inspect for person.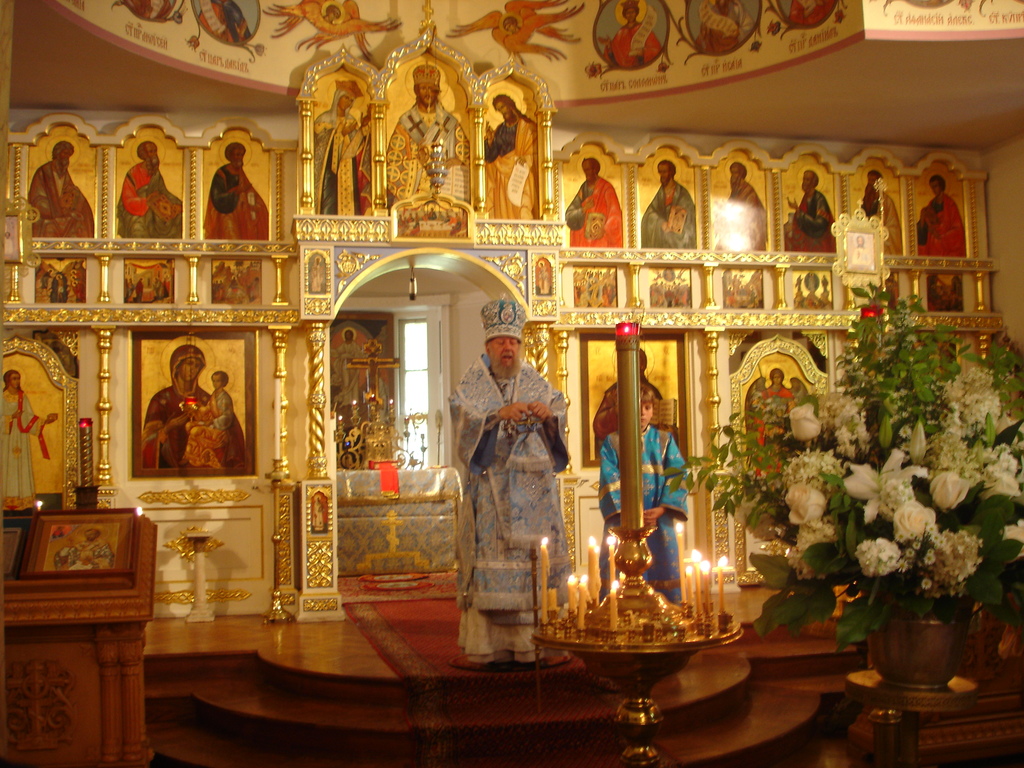
Inspection: {"x1": 179, "y1": 371, "x2": 237, "y2": 437}.
